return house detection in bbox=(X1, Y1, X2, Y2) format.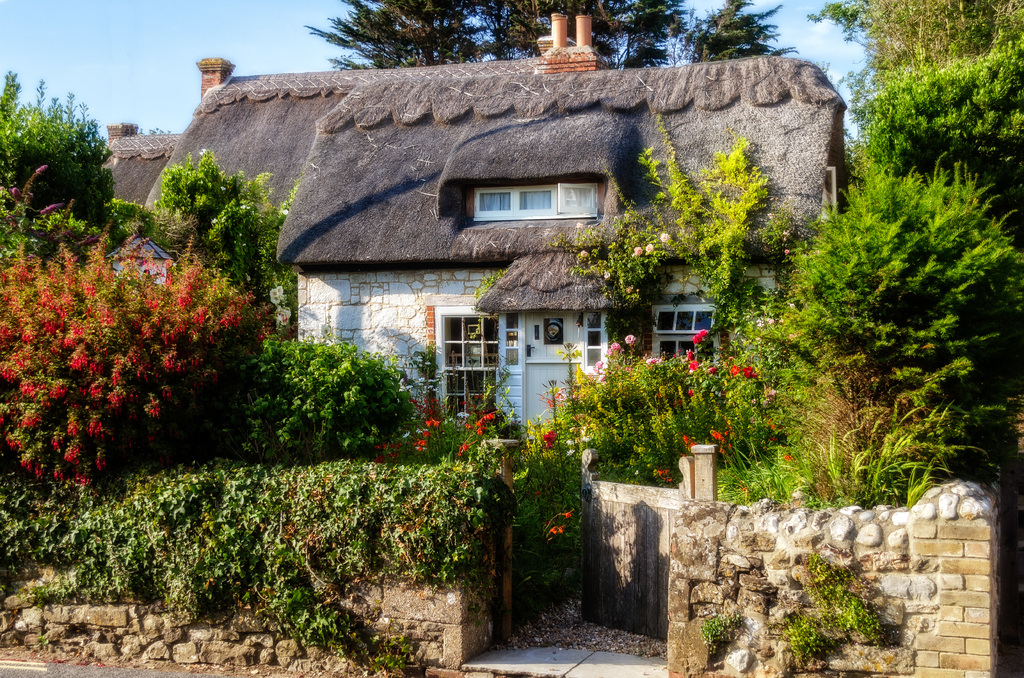
bbox=(145, 19, 818, 497).
